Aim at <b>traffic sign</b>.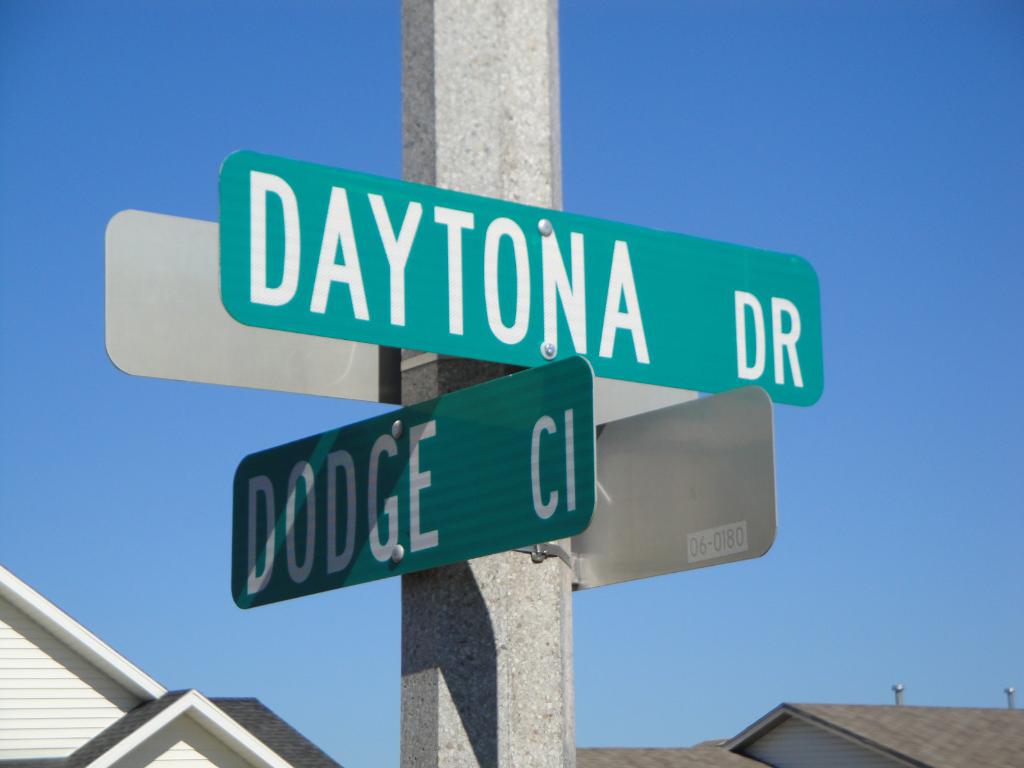
Aimed at BBox(228, 351, 596, 610).
